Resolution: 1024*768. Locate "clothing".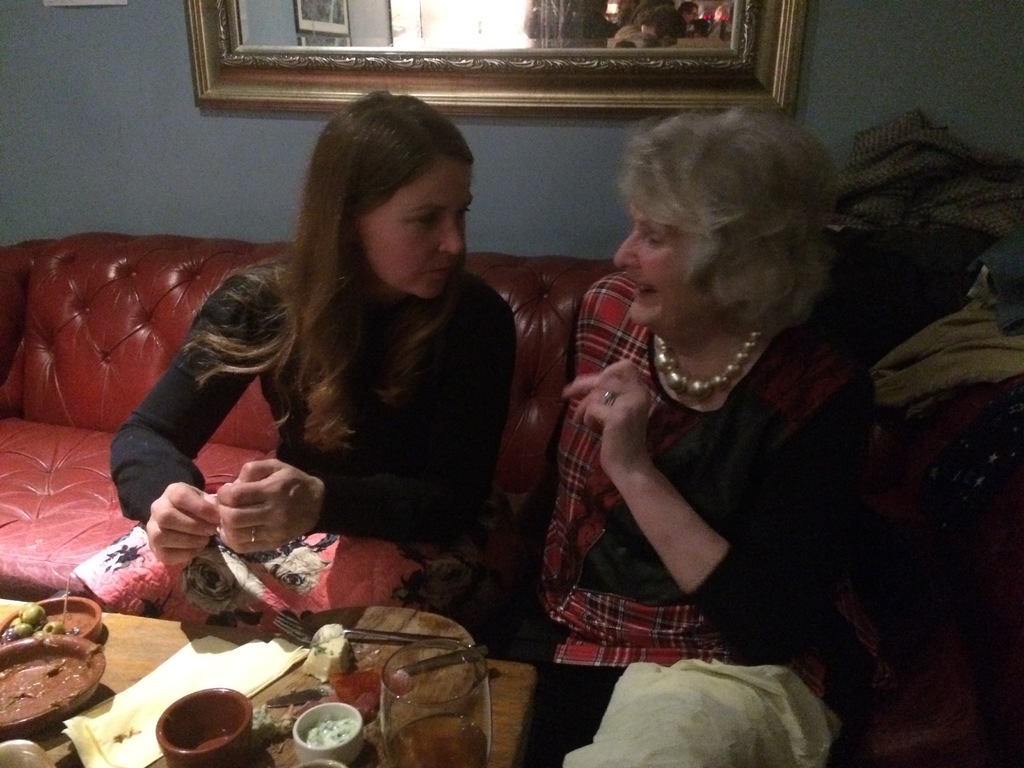
crop(513, 267, 892, 760).
